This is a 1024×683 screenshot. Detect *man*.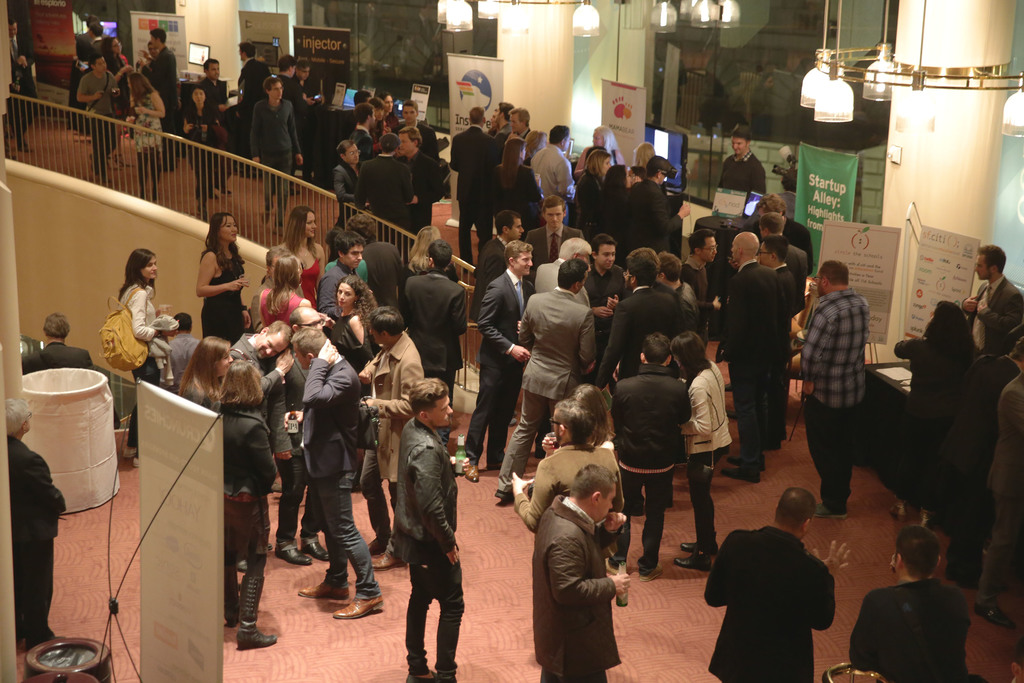
(x1=509, y1=394, x2=627, y2=536).
